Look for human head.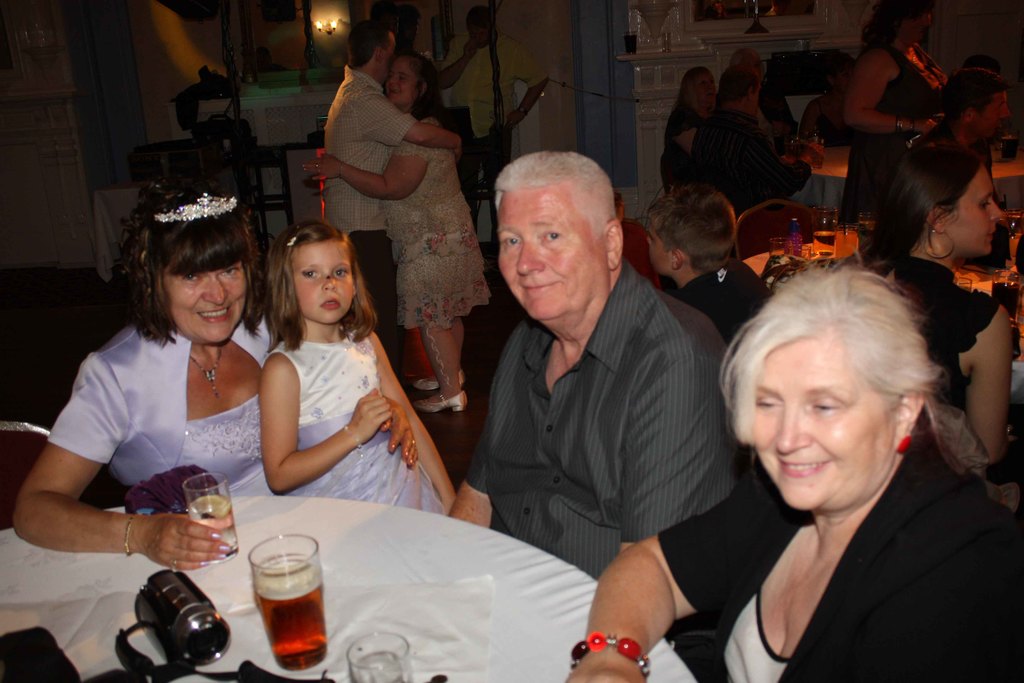
Found: pyautogui.locateOnScreen(383, 56, 440, 108).
